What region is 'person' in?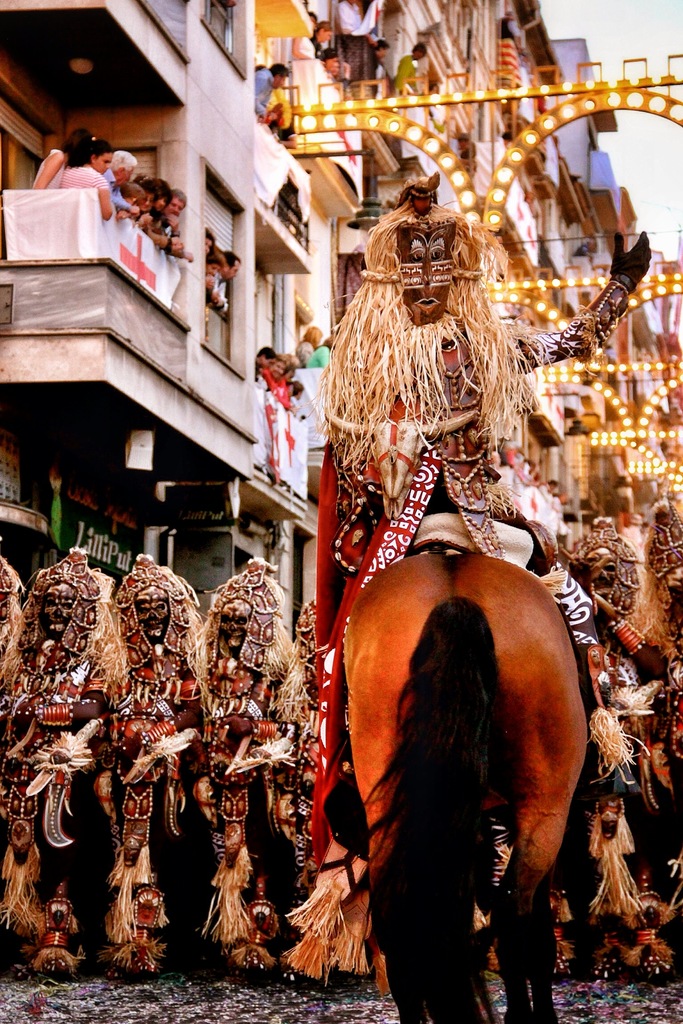
[x1=34, y1=132, x2=99, y2=182].
